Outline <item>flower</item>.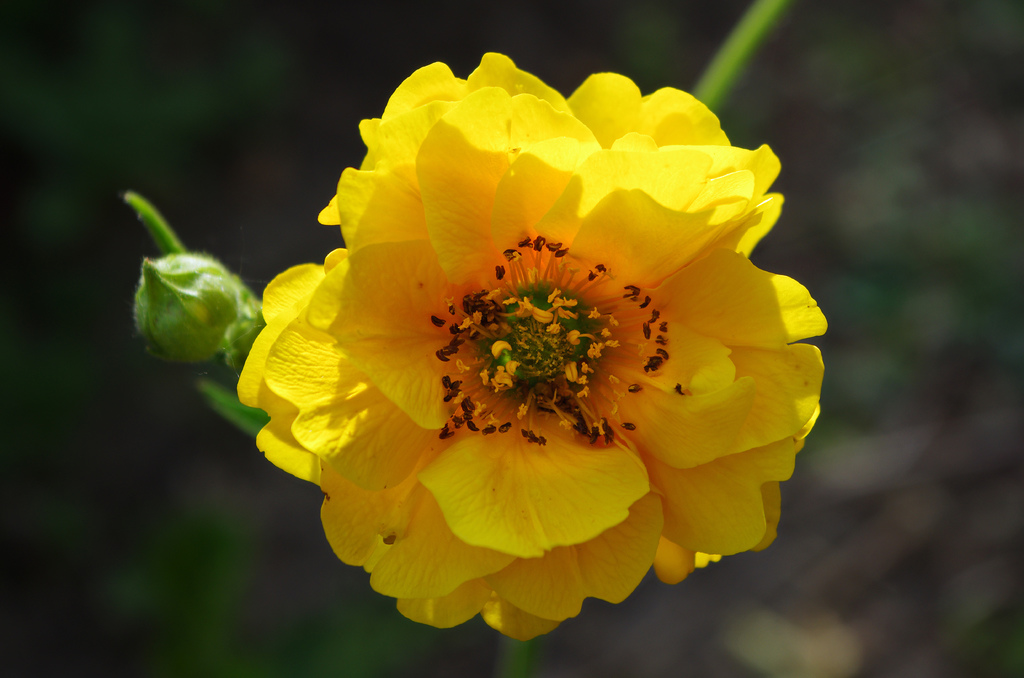
Outline: pyautogui.locateOnScreen(230, 49, 830, 640).
